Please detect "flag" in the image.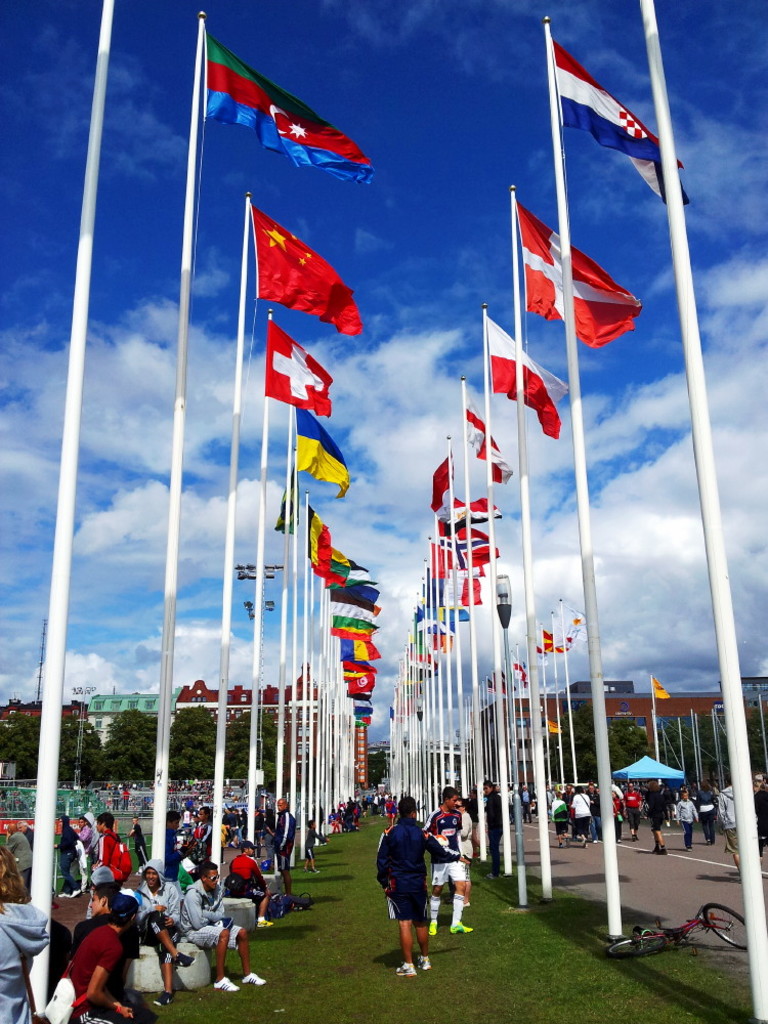
bbox=[459, 514, 490, 562].
